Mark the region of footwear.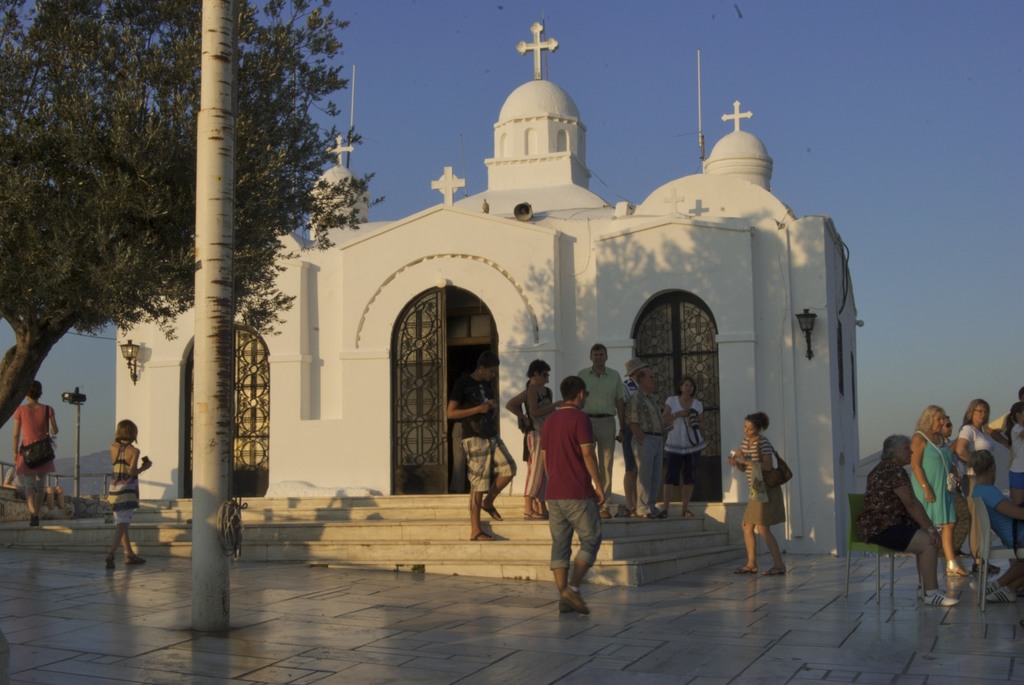
Region: [522, 509, 545, 523].
